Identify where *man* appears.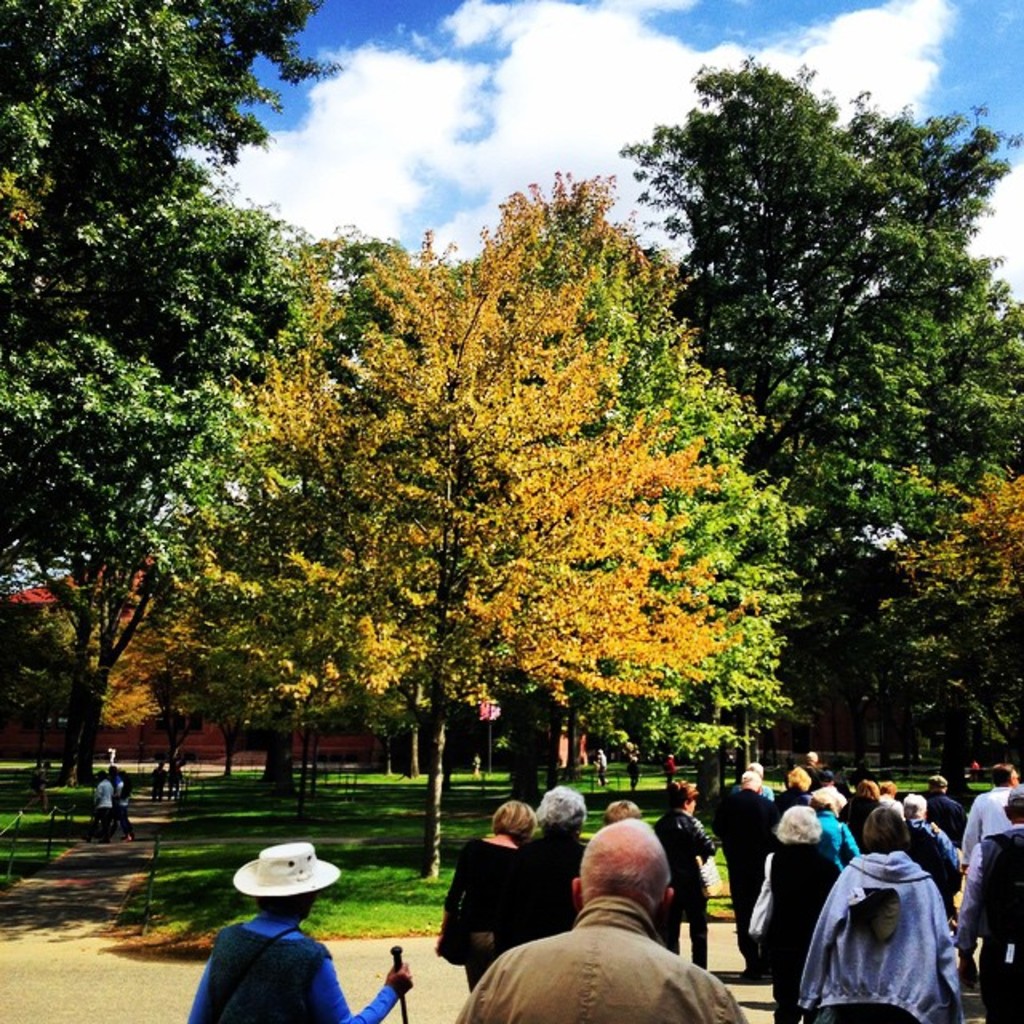
Appears at <region>166, 760, 181, 792</region>.
